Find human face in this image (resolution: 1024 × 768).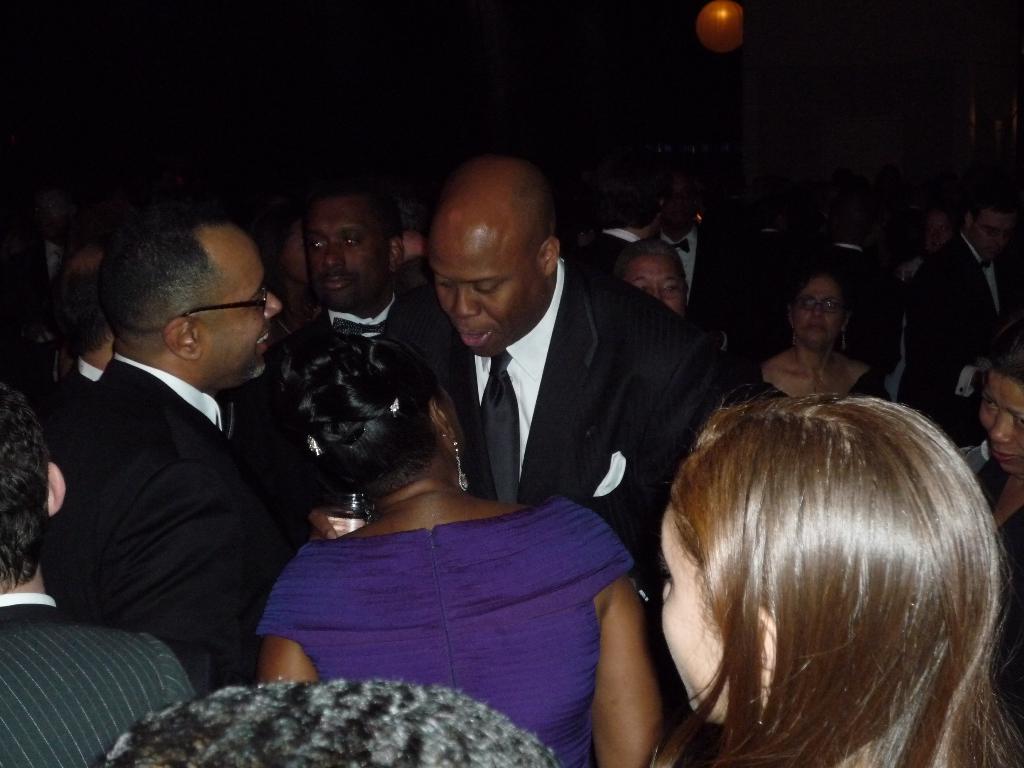
<box>662,504,727,724</box>.
